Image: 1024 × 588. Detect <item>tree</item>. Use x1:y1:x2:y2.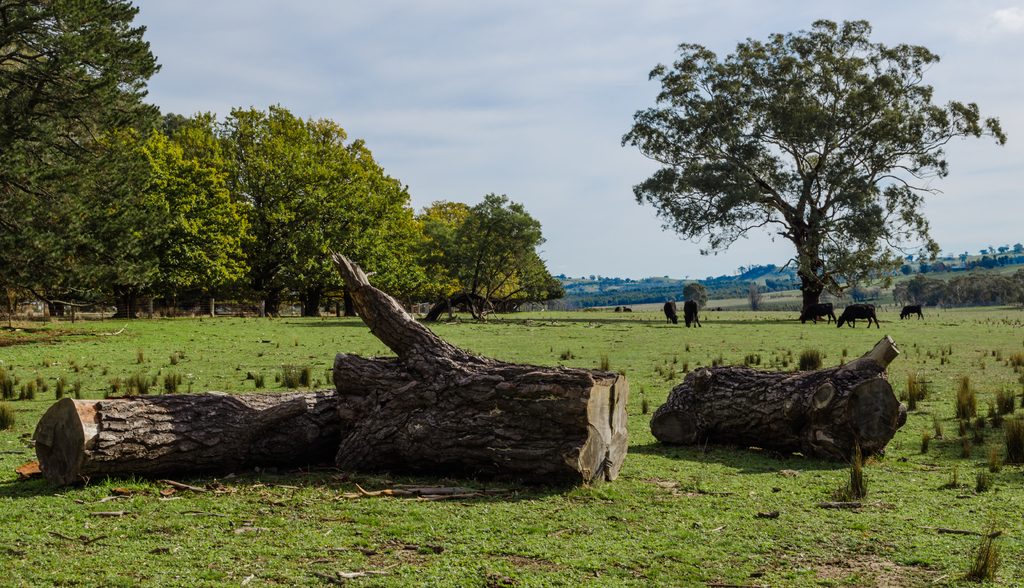
888:220:1023:316.
